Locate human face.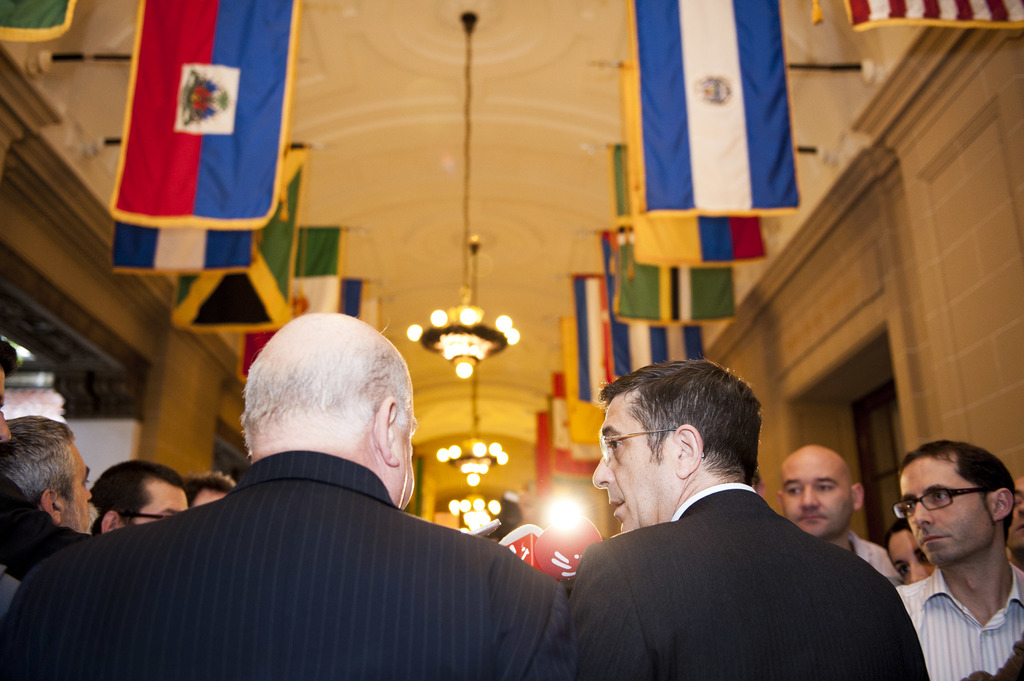
Bounding box: x1=194, y1=491, x2=224, y2=511.
